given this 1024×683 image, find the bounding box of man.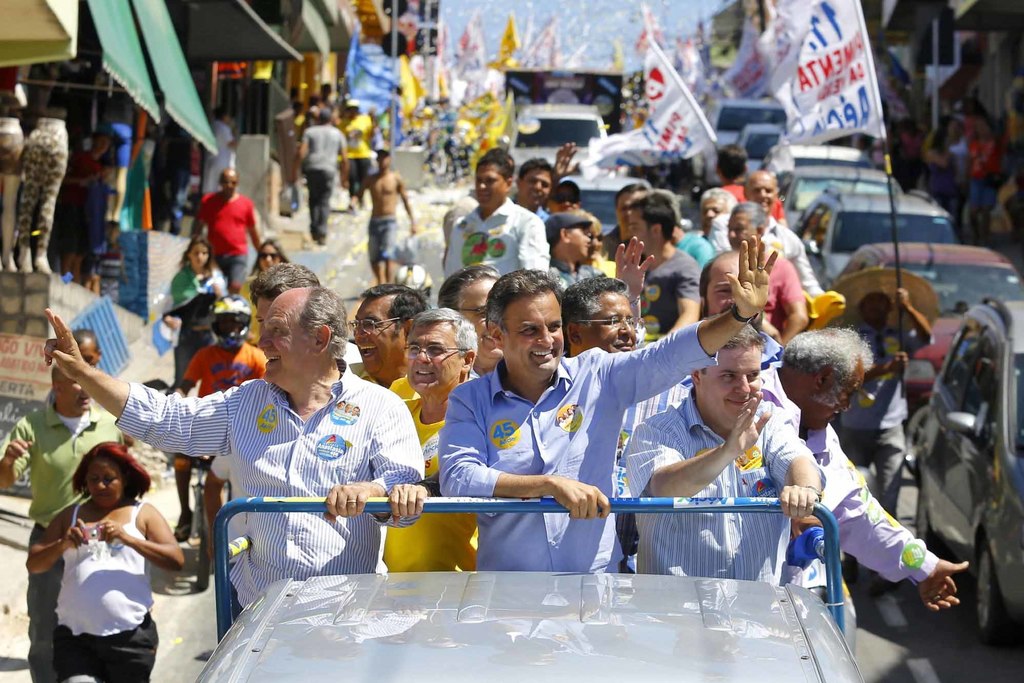
564,276,644,356.
